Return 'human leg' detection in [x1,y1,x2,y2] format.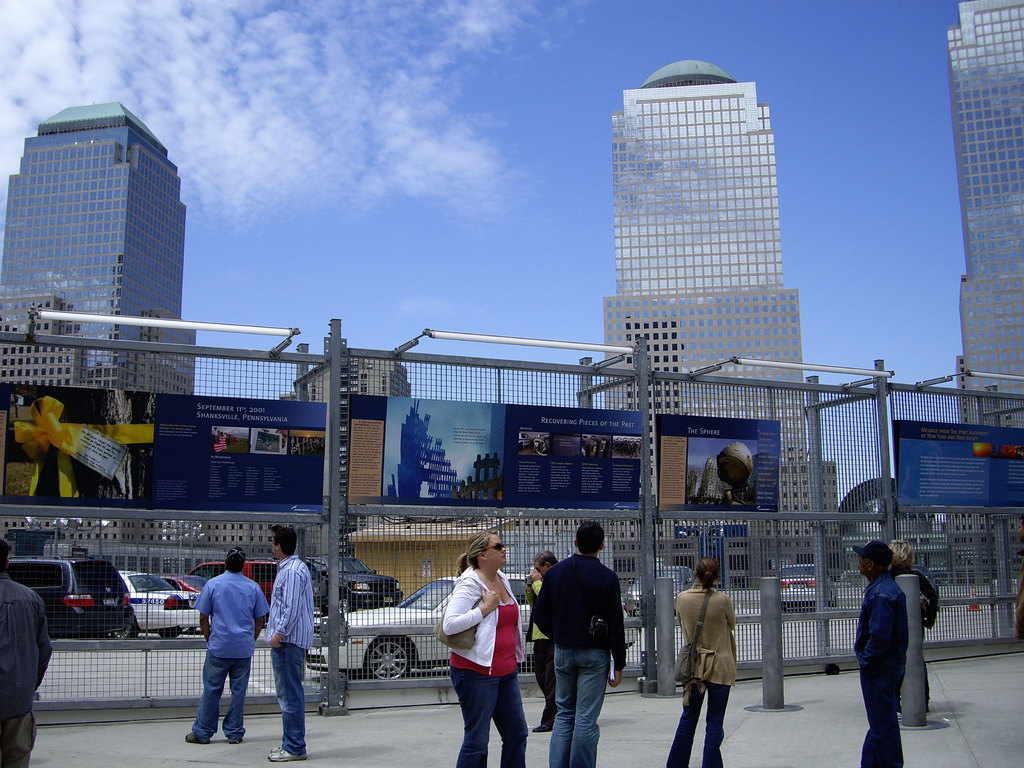
[265,644,309,765].
